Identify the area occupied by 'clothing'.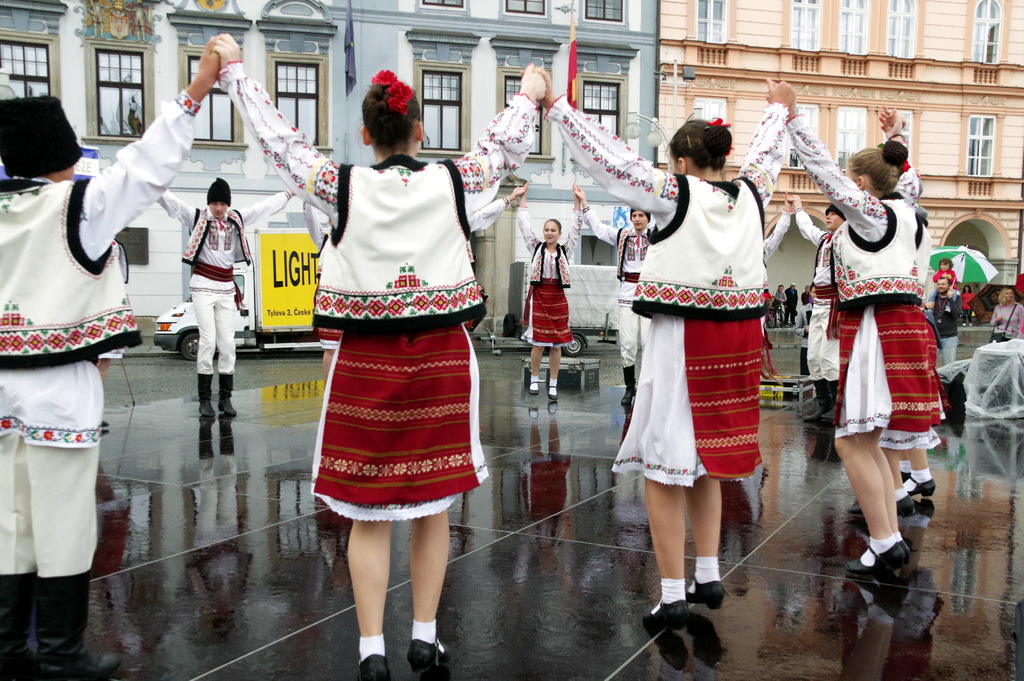
Area: locate(0, 77, 188, 660).
